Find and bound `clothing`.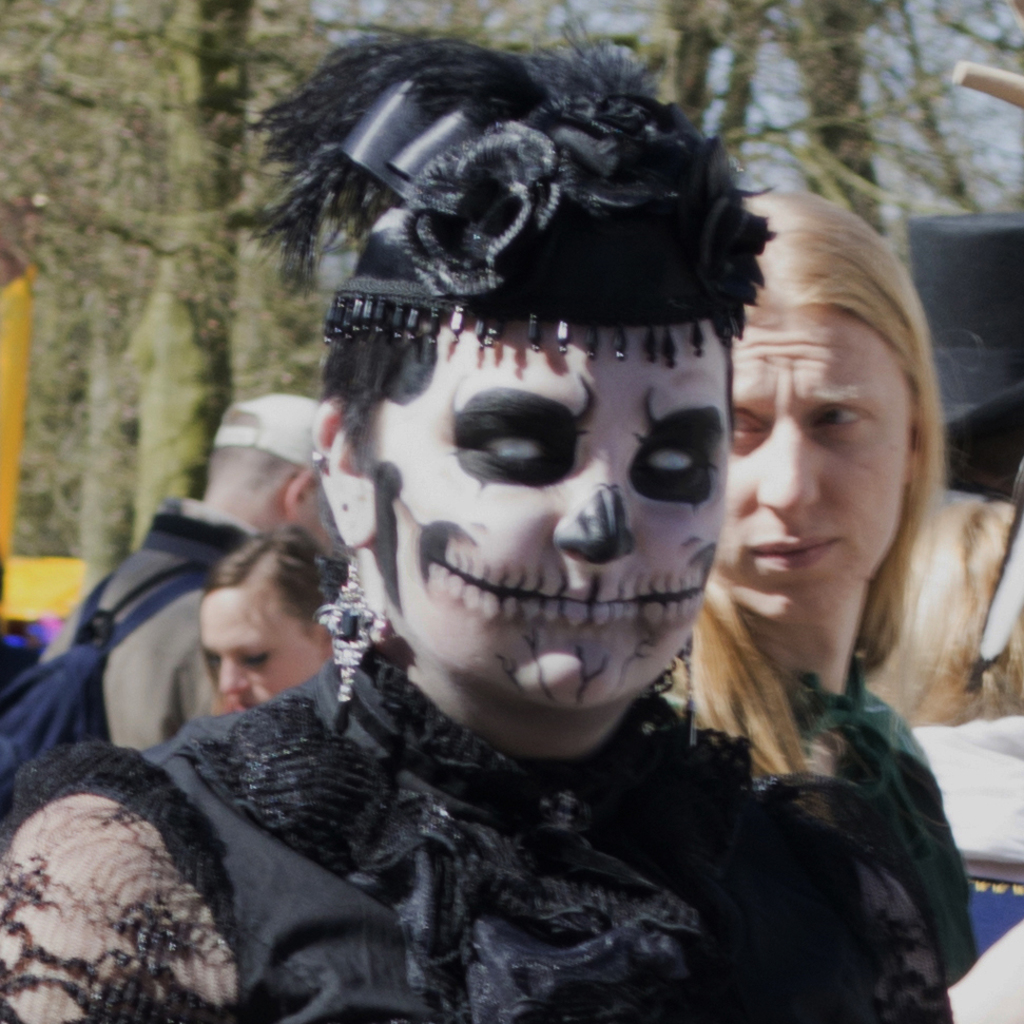
Bound: {"x1": 848, "y1": 490, "x2": 1023, "y2": 738}.
